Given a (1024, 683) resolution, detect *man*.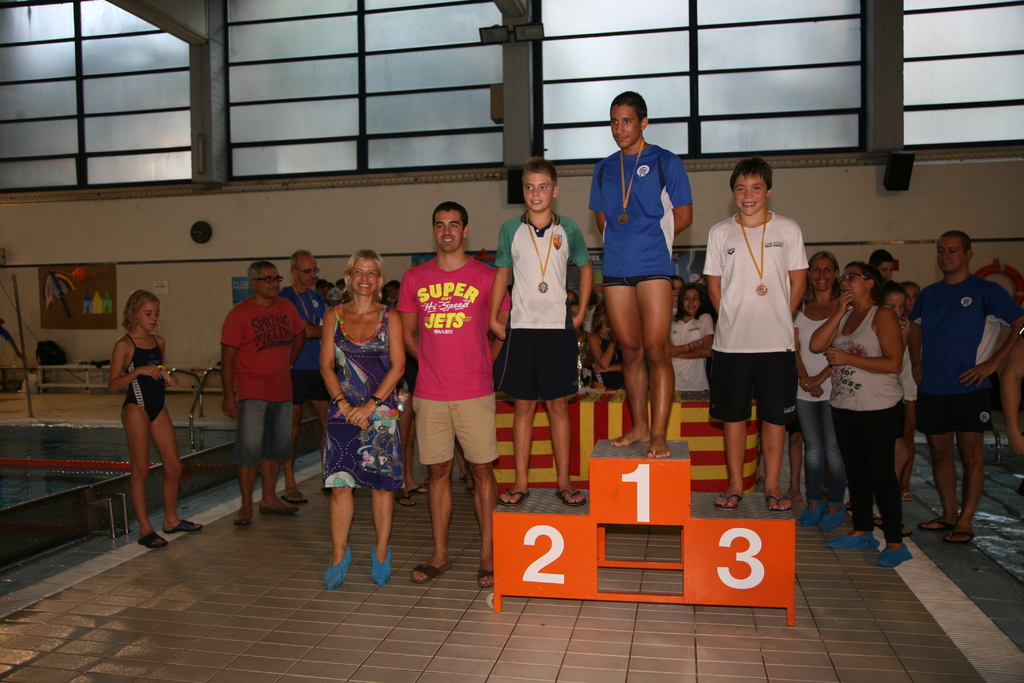
585:86:703:462.
